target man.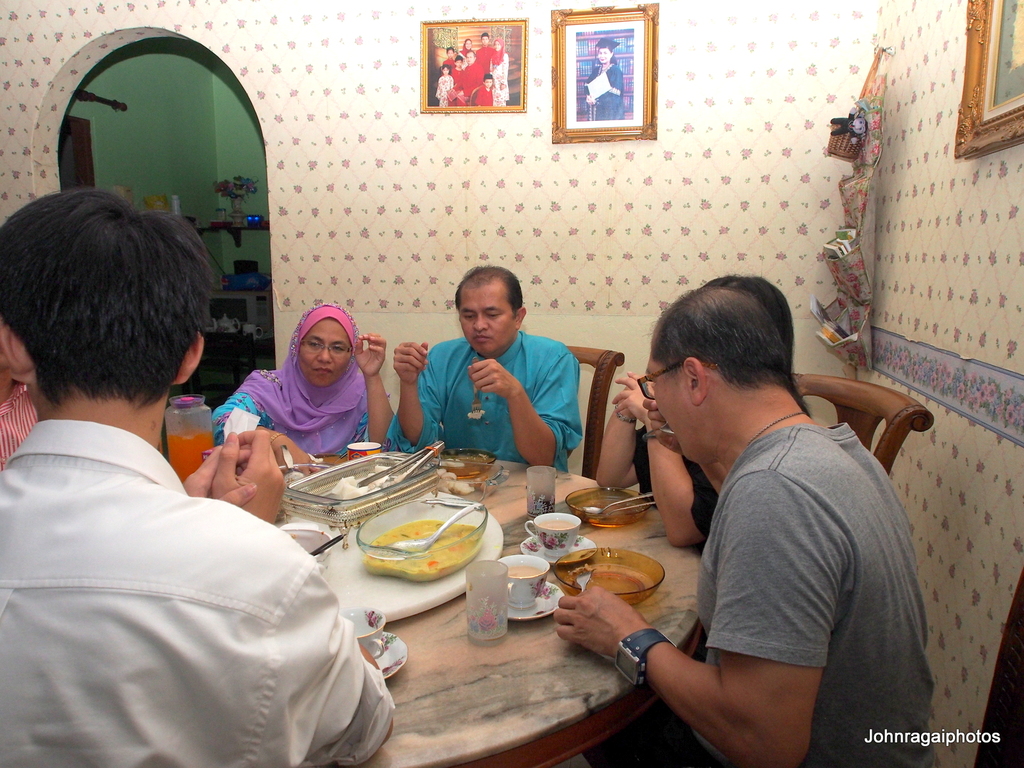
Target region: 0/188/399/767.
